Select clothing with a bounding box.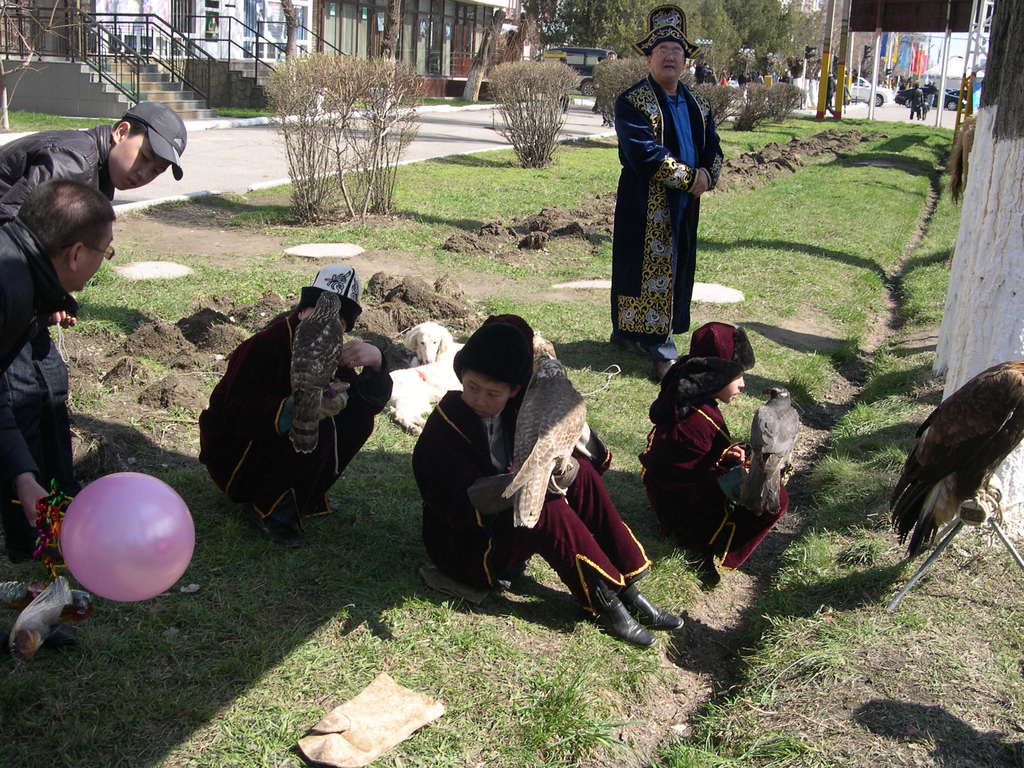
locate(0, 220, 66, 502).
